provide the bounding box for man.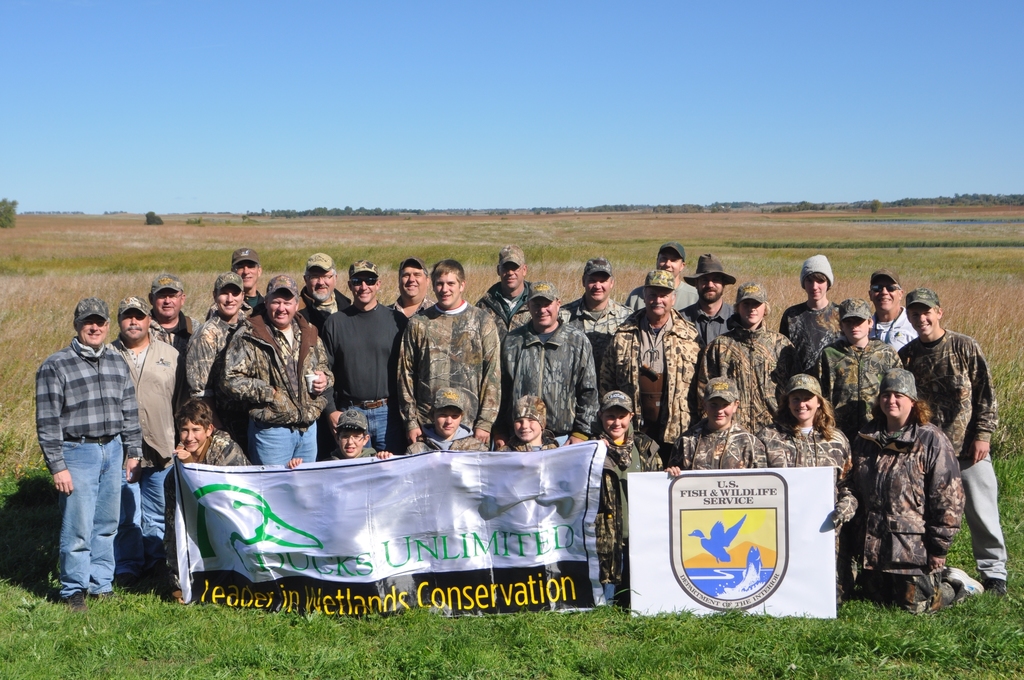
[898, 291, 999, 595].
